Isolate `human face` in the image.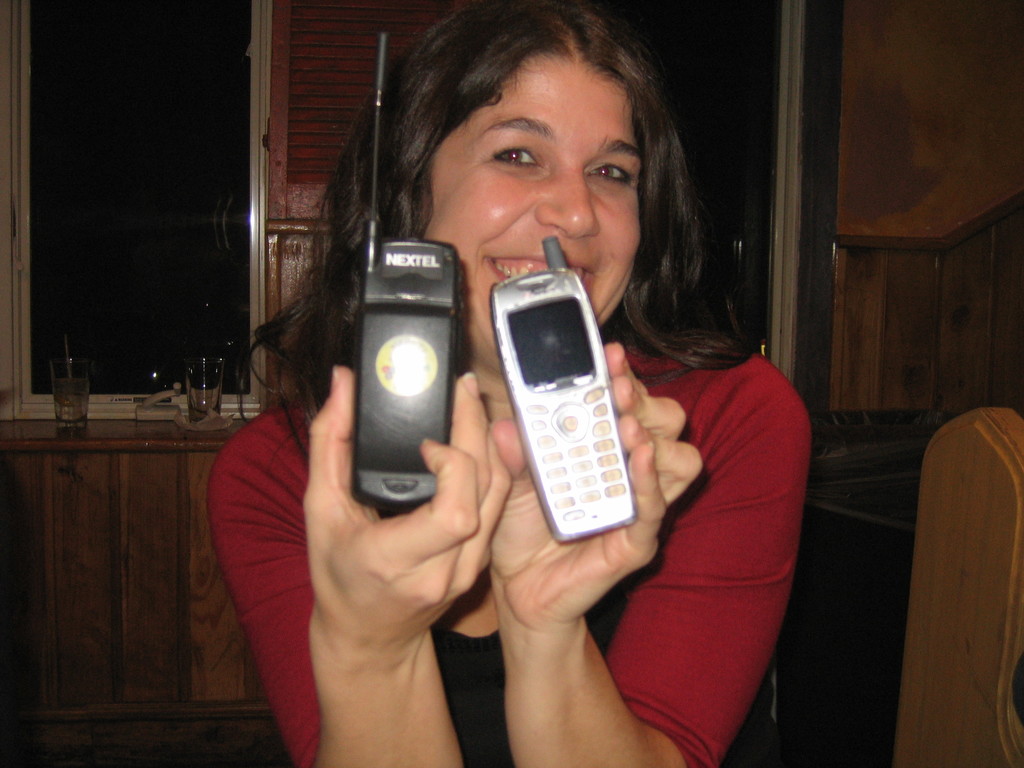
Isolated region: 422:54:643:371.
